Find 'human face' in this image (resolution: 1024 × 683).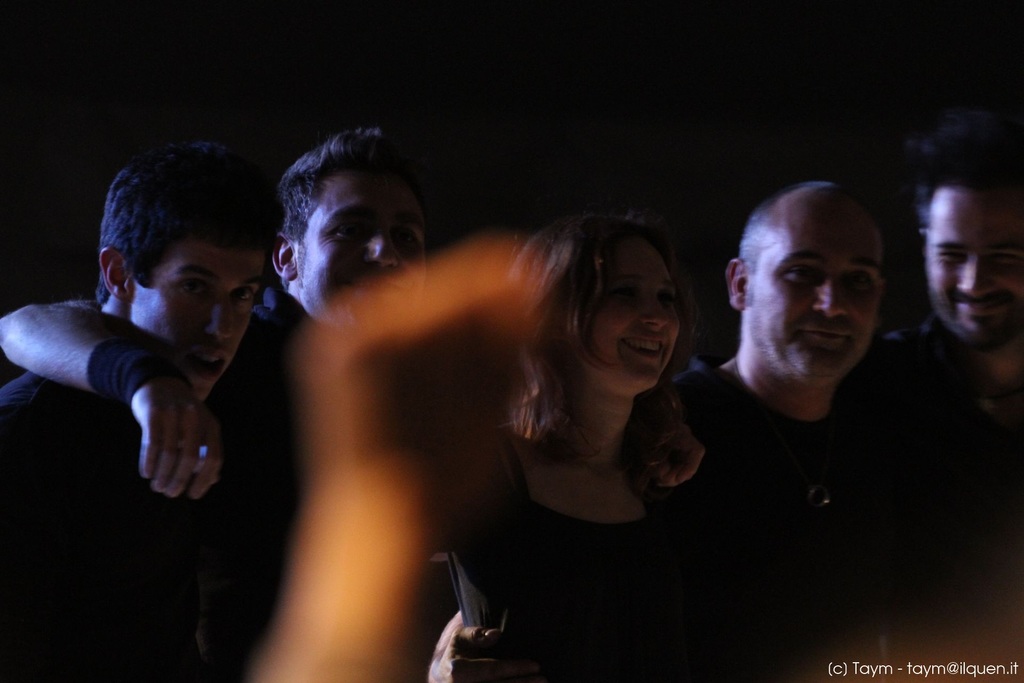
rect(572, 242, 686, 395).
